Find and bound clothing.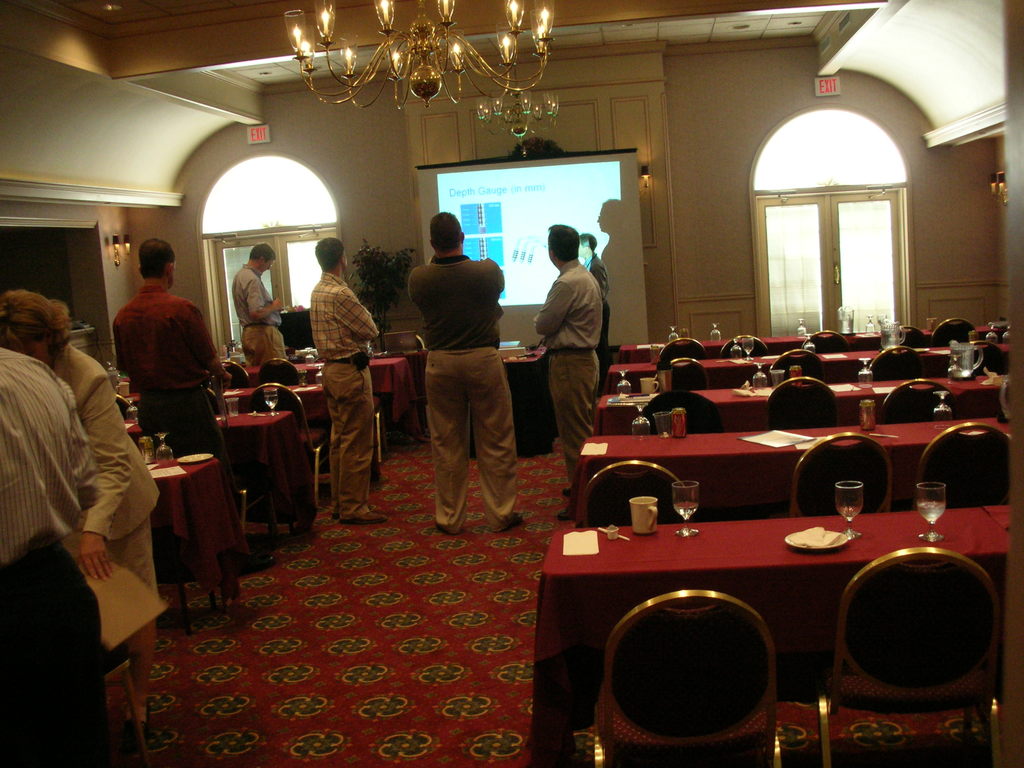
Bound: locate(534, 258, 603, 485).
